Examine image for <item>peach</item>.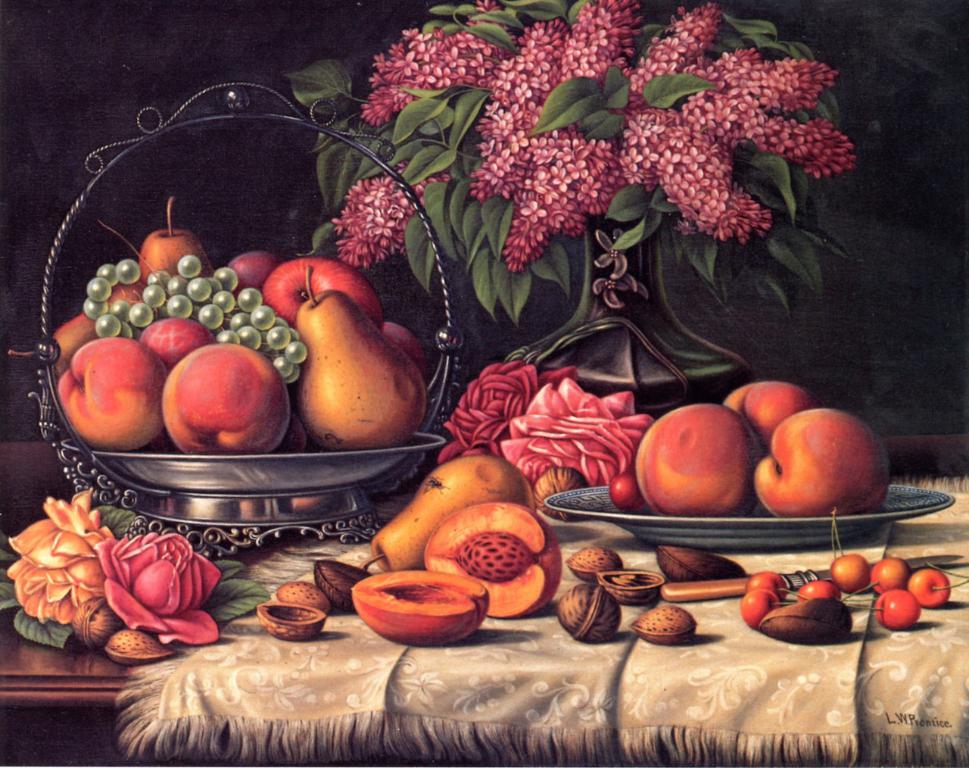
Examination result: select_region(60, 337, 168, 450).
